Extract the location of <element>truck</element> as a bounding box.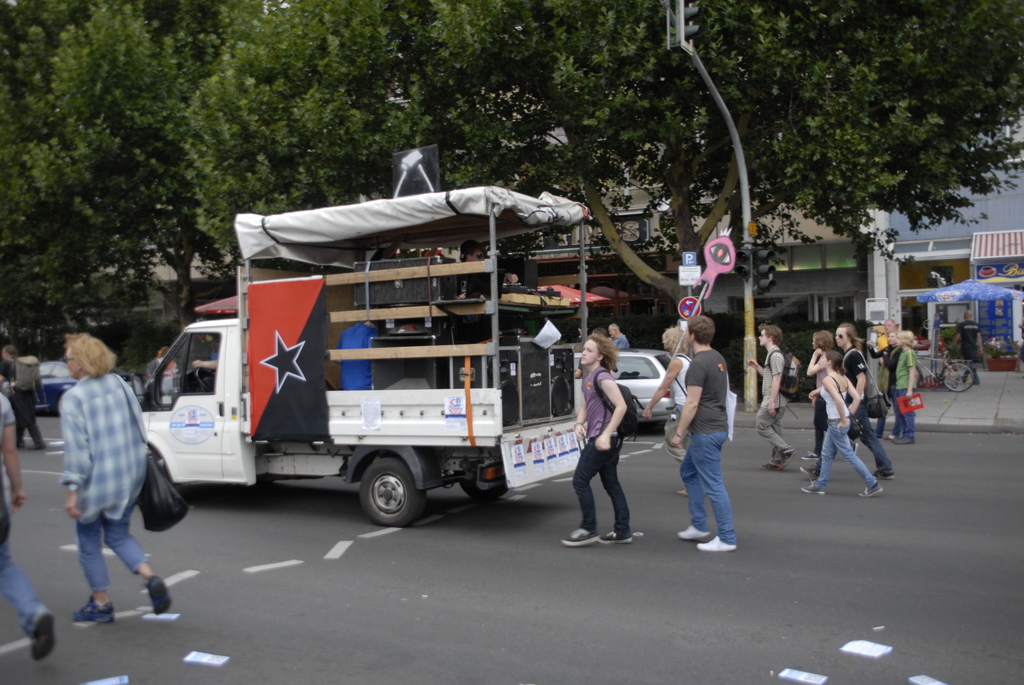
(139,184,591,521).
